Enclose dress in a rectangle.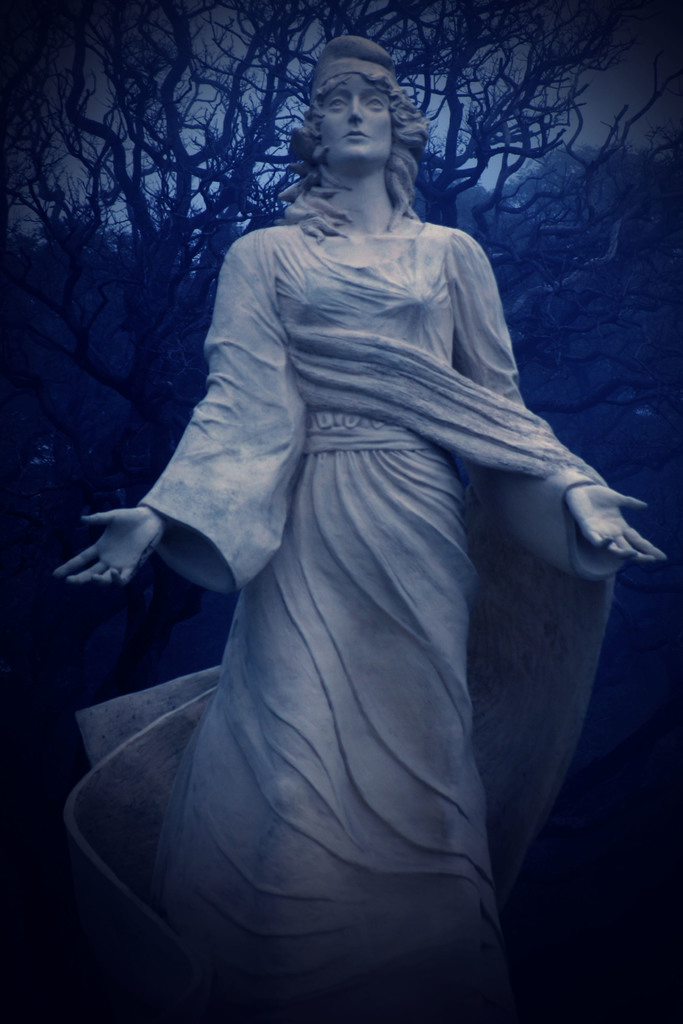
bbox(69, 86, 619, 996).
